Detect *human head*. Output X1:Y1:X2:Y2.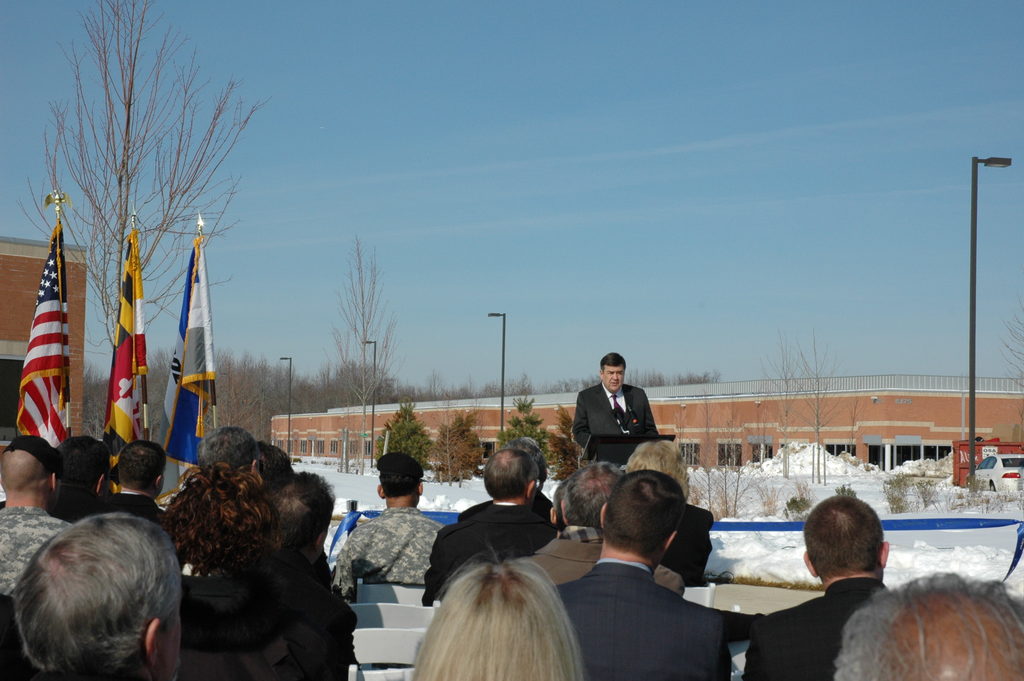
266:468:335:569.
